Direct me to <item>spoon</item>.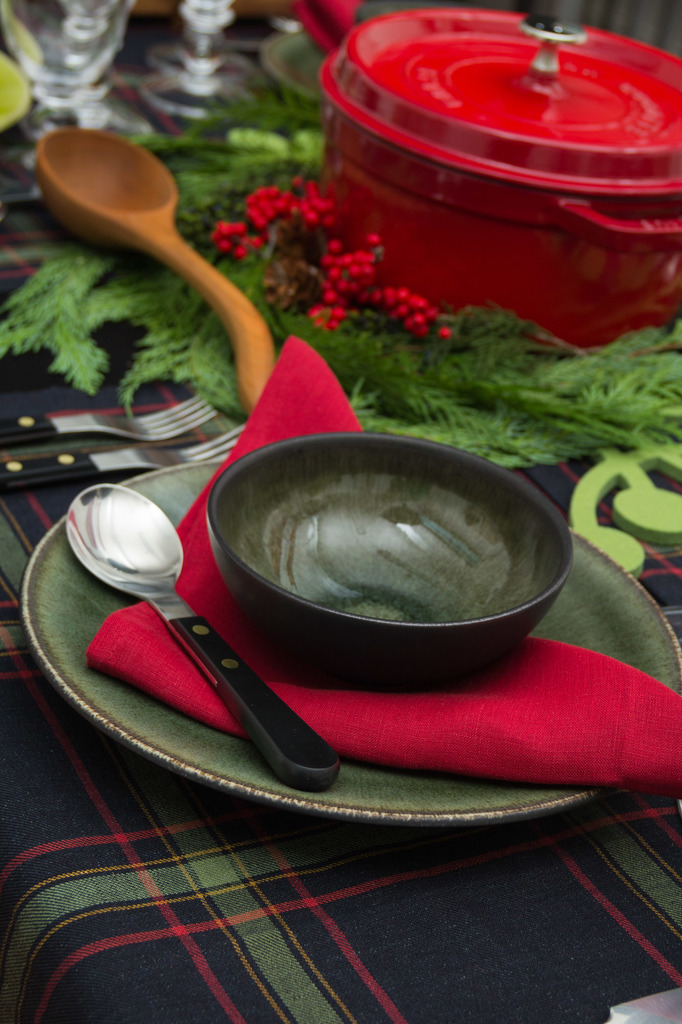
Direction: left=36, top=131, right=272, bottom=417.
